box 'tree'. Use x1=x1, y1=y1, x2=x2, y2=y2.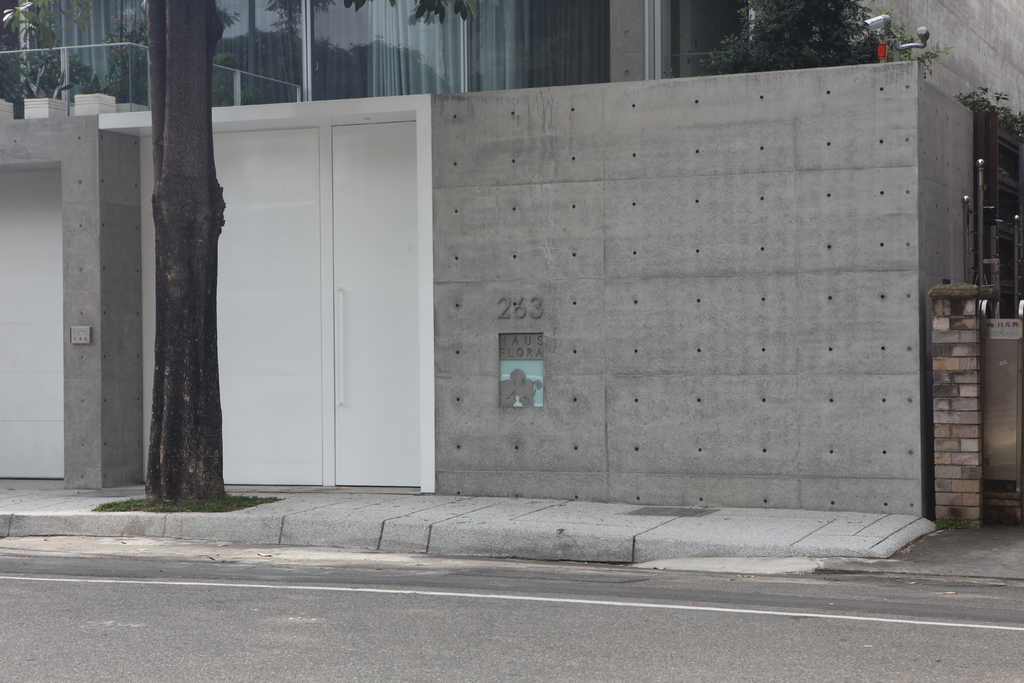
x1=948, y1=86, x2=1023, y2=310.
